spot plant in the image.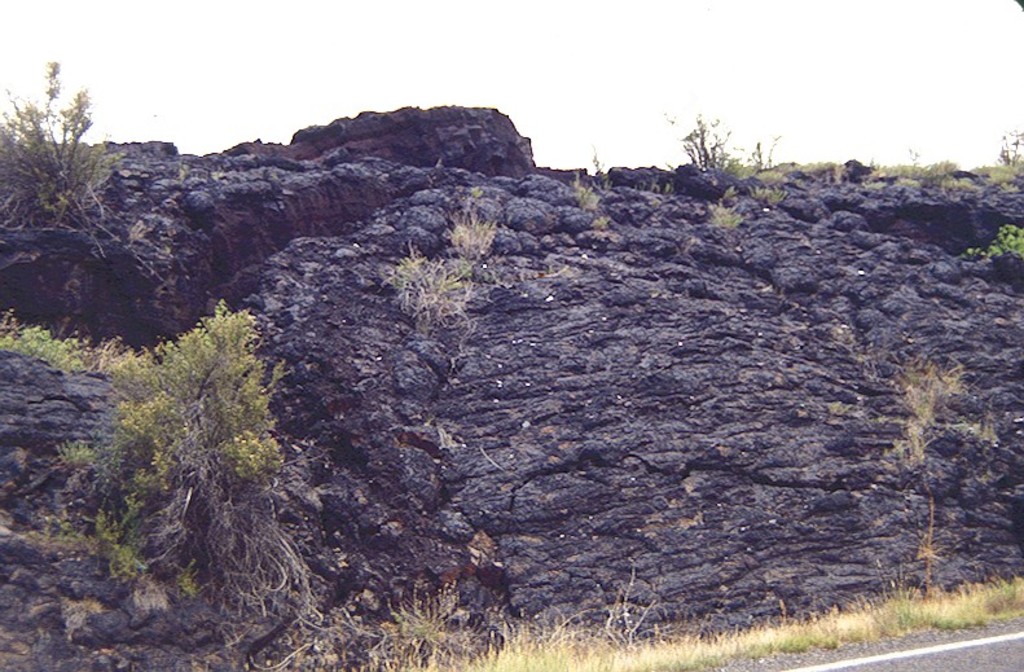
plant found at select_region(0, 308, 329, 619).
